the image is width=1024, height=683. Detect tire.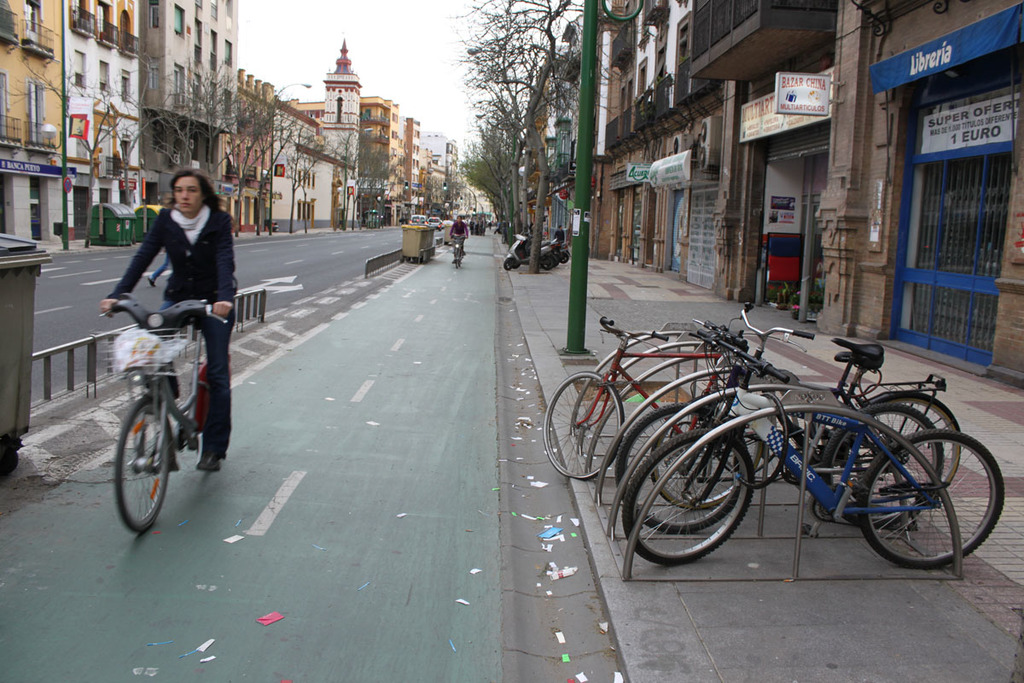
Detection: rect(514, 258, 521, 270).
